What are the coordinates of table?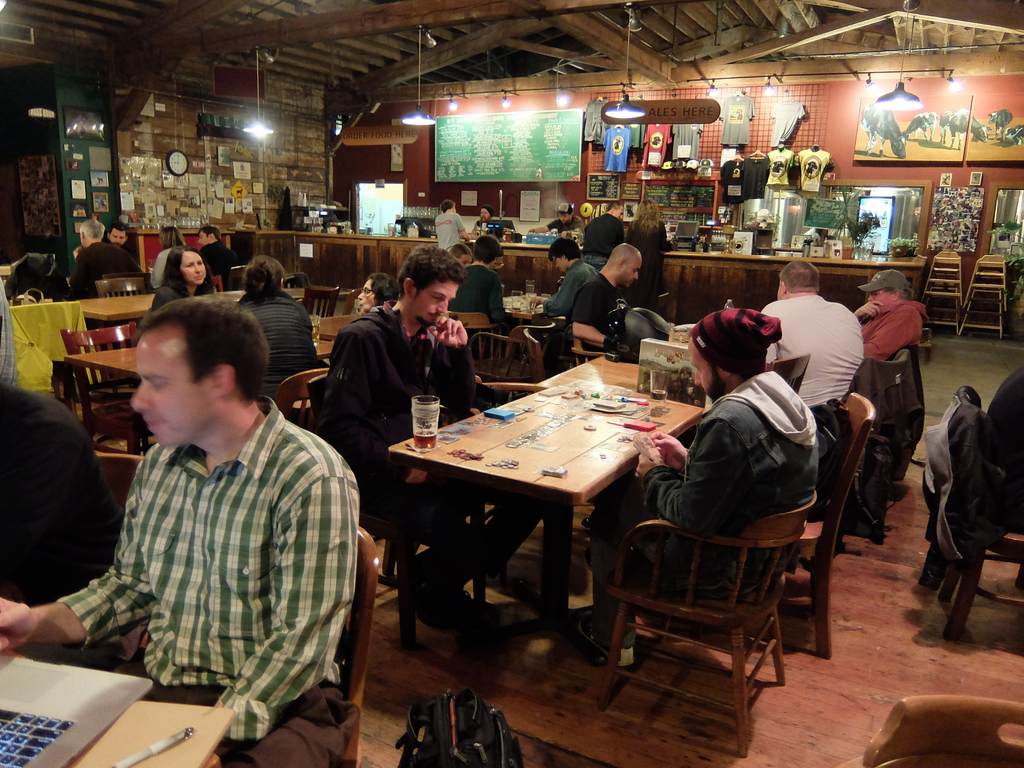
<bbox>60, 340, 175, 455</bbox>.
